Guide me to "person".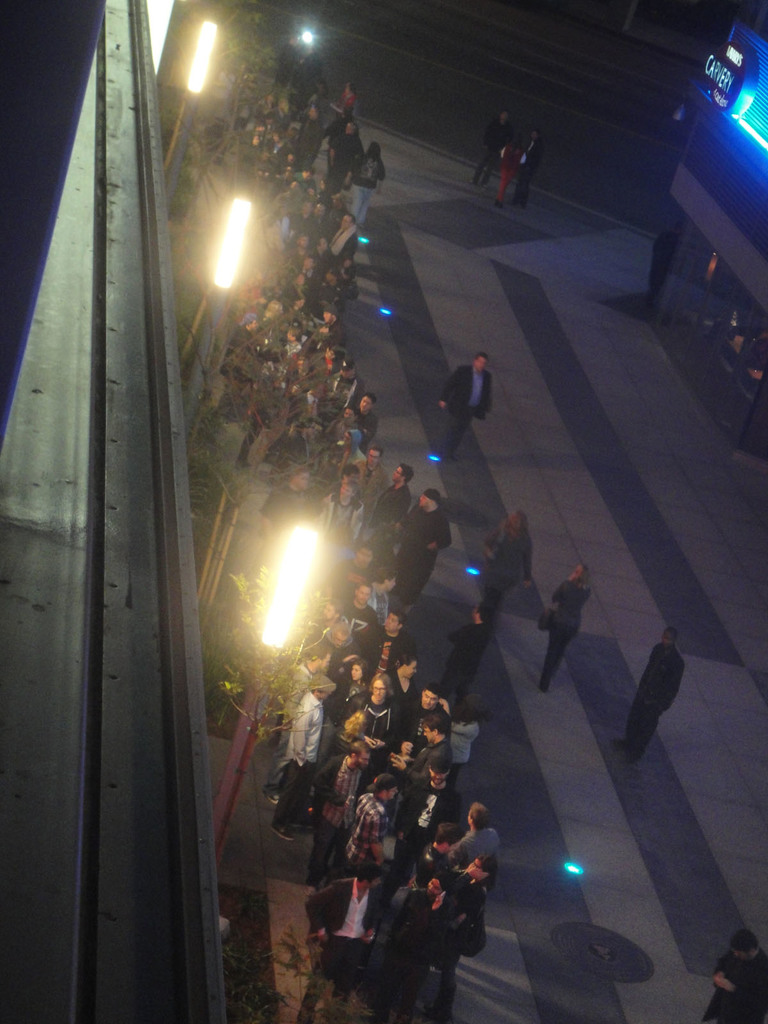
Guidance: bbox=[374, 872, 451, 1022].
